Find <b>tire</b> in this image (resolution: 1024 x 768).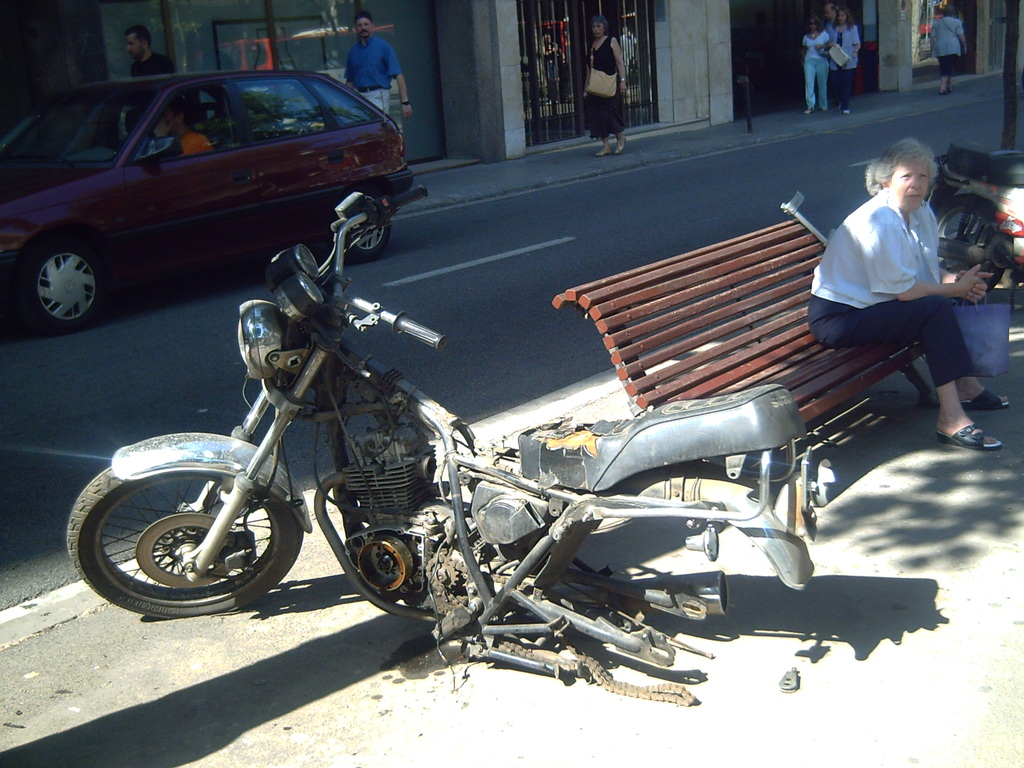
box=[64, 433, 307, 618].
